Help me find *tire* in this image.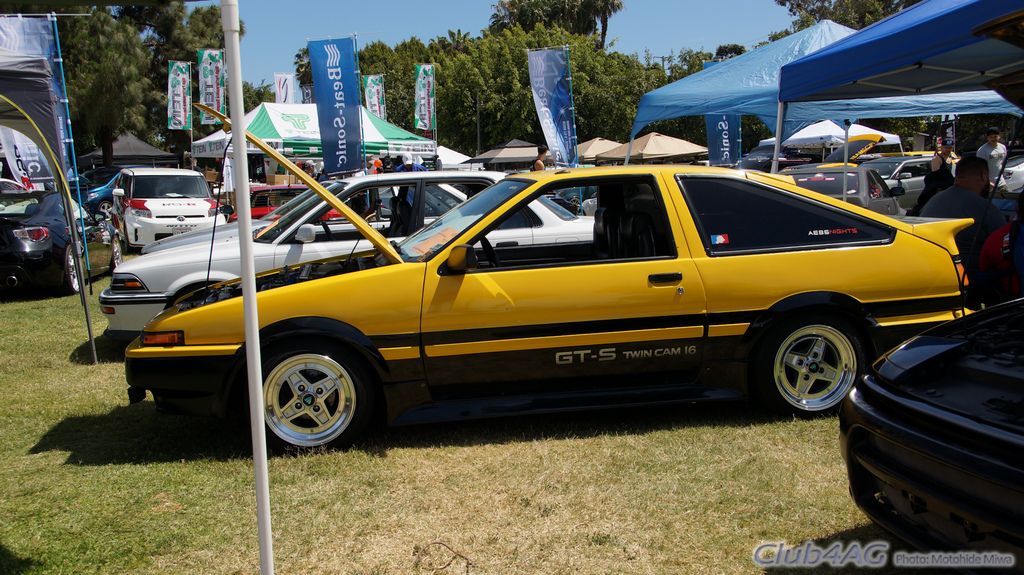
Found it: BBox(61, 239, 91, 293).
